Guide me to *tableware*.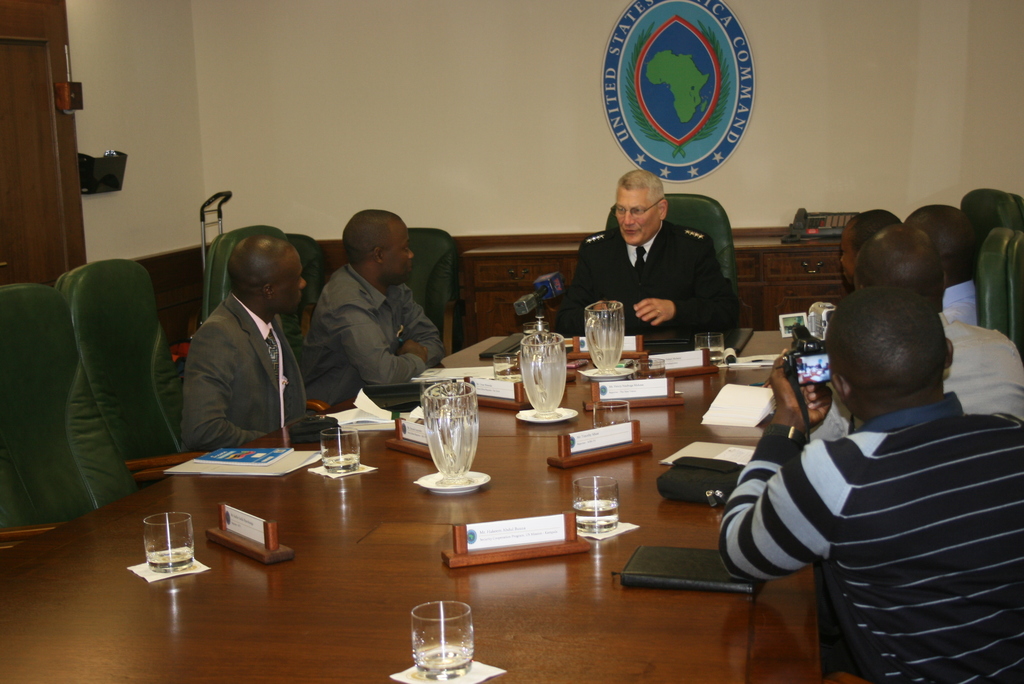
Guidance: left=522, top=319, right=552, bottom=339.
